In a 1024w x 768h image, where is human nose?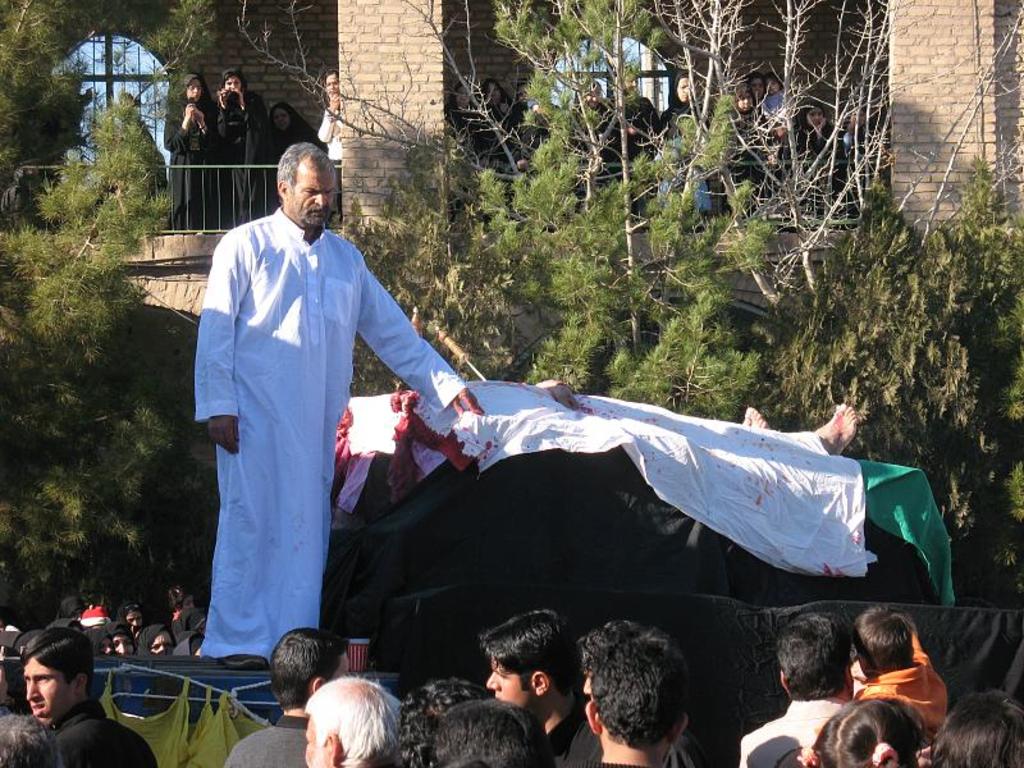
(187, 603, 195, 607).
